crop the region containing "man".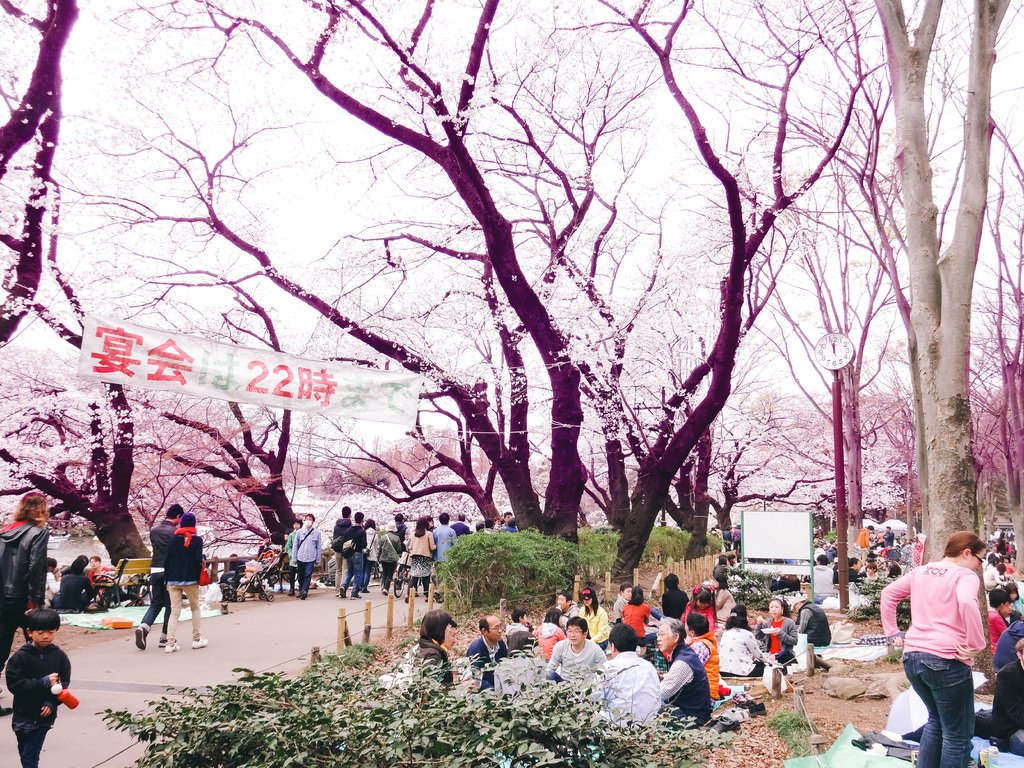
Crop region: {"left": 134, "top": 502, "right": 184, "bottom": 648}.
